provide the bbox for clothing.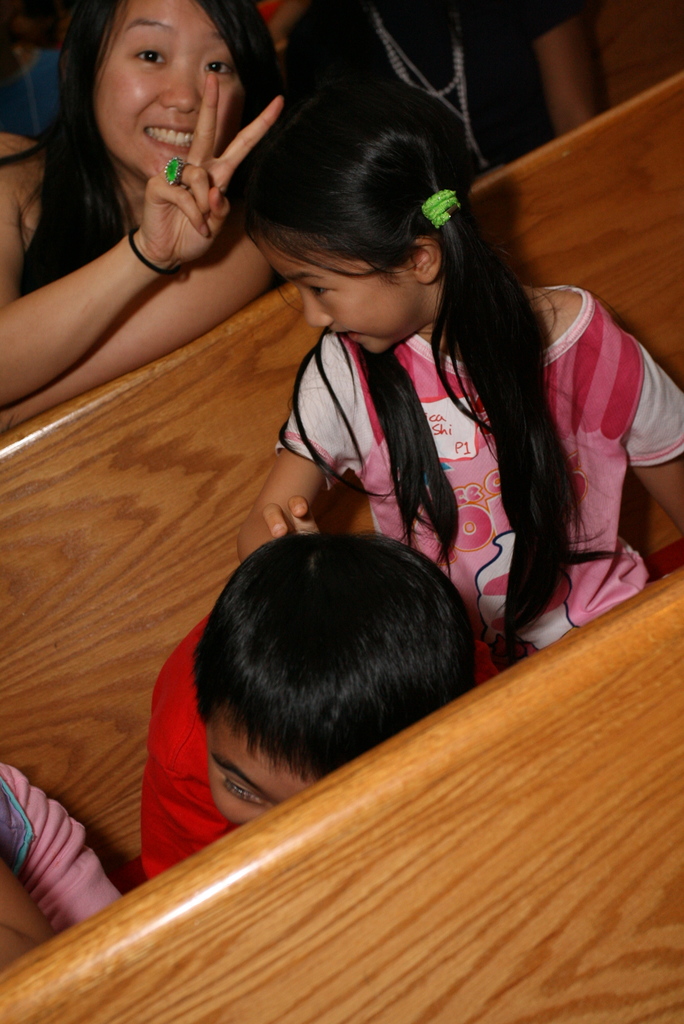
{"left": 279, "top": 337, "right": 681, "bottom": 667}.
